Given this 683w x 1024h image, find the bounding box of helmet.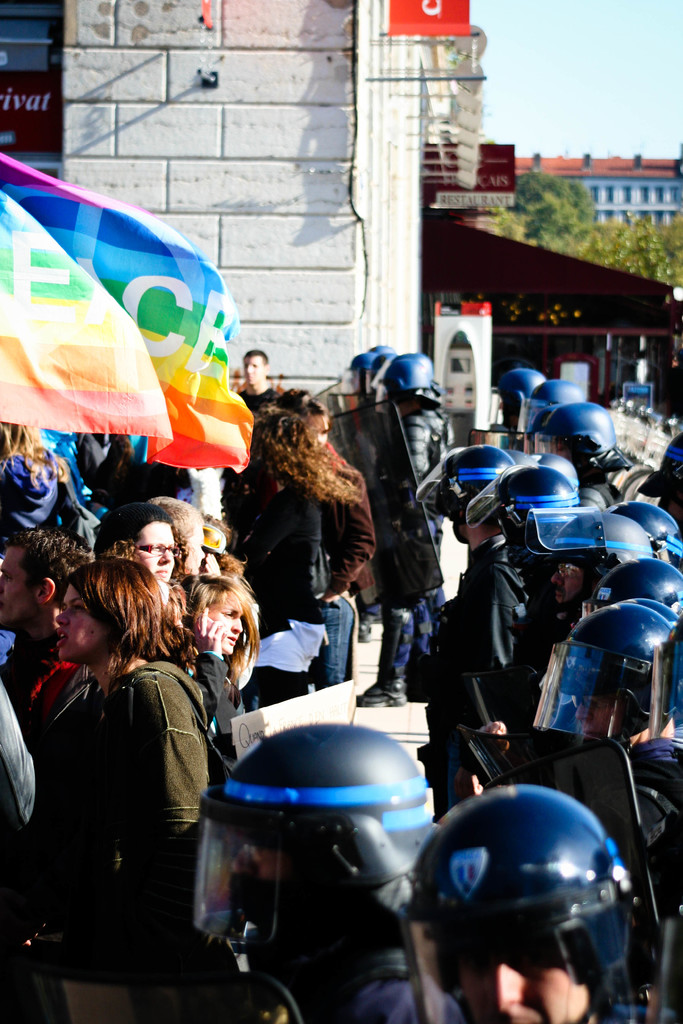
detection(190, 720, 438, 970).
